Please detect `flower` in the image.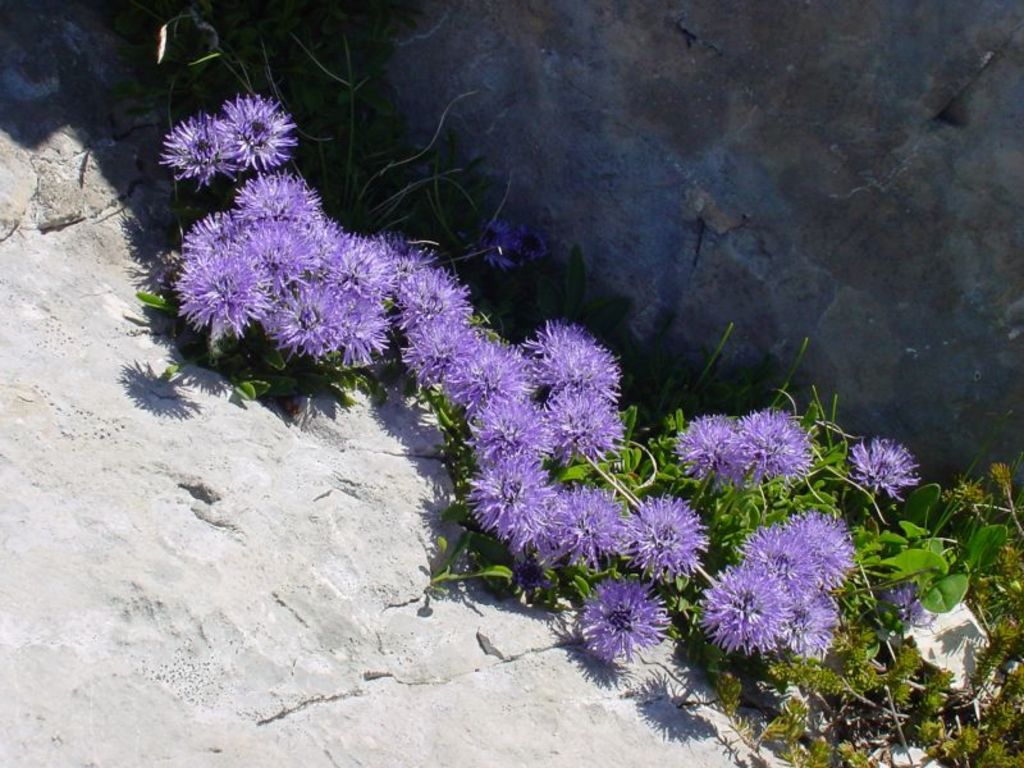
region(723, 403, 814, 485).
